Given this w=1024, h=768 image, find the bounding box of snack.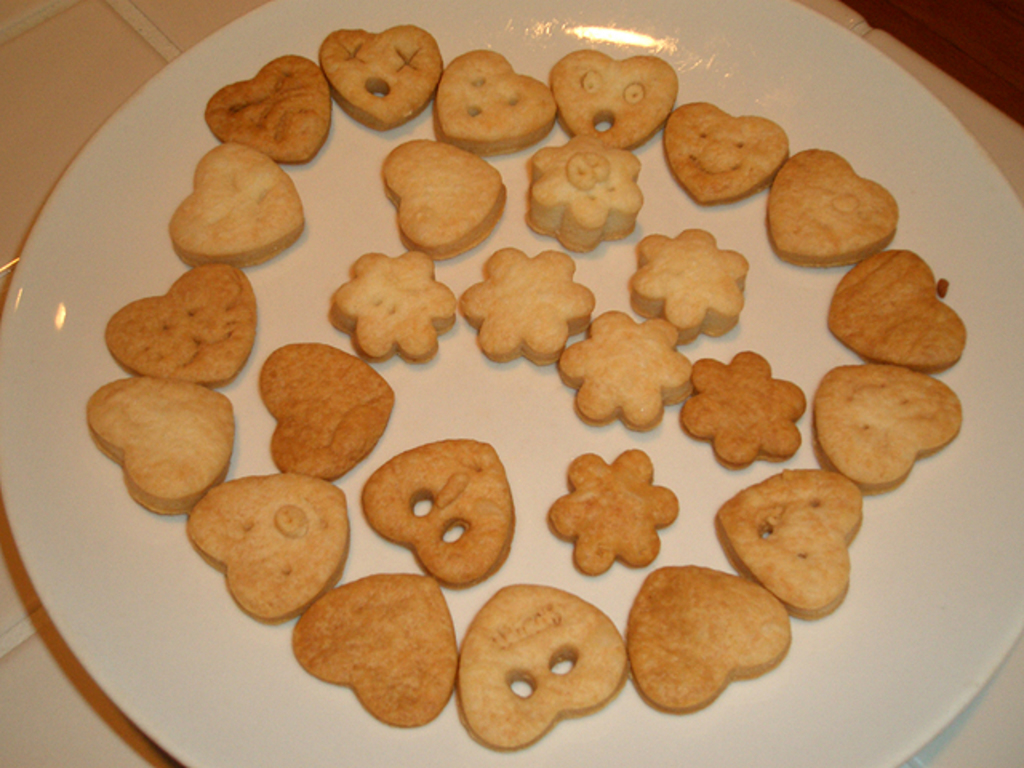
<box>525,133,642,251</box>.
